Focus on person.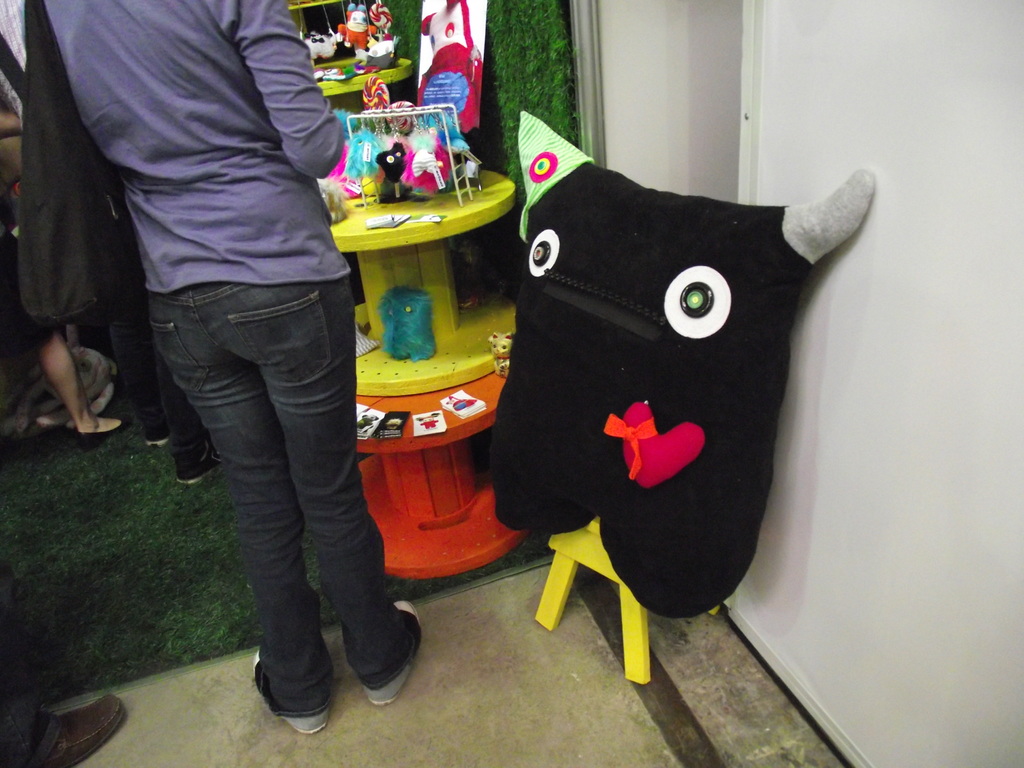
Focused at (left=0, top=73, right=132, bottom=452).
